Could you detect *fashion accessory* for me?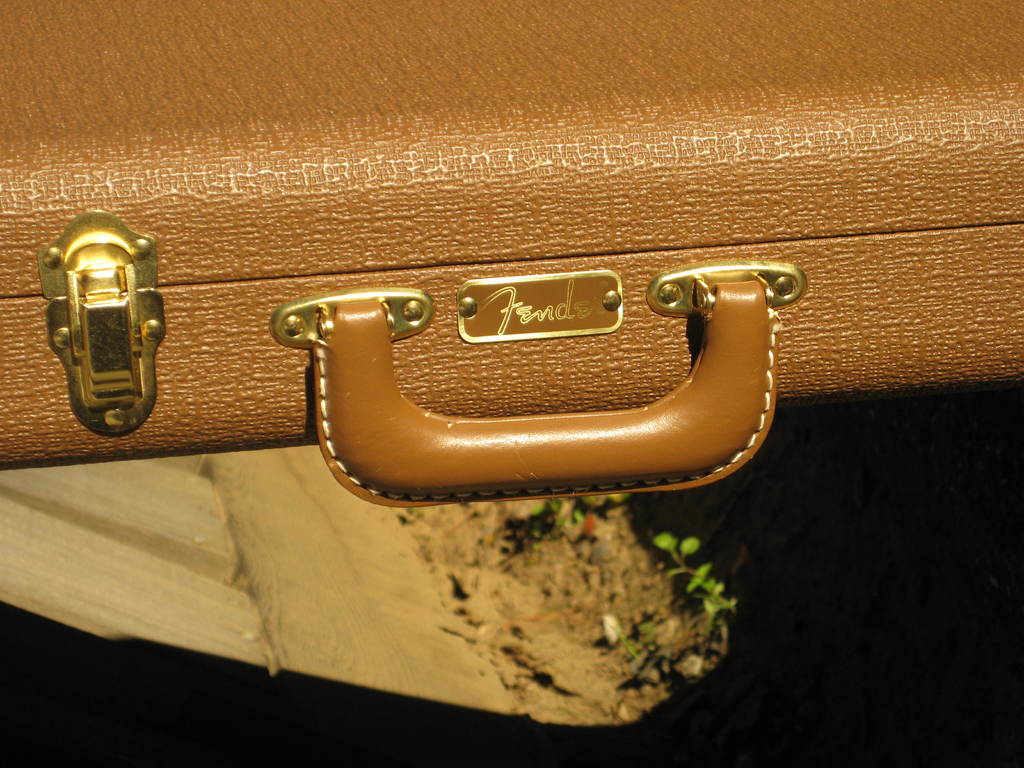
Detection result: (0,0,1023,509).
